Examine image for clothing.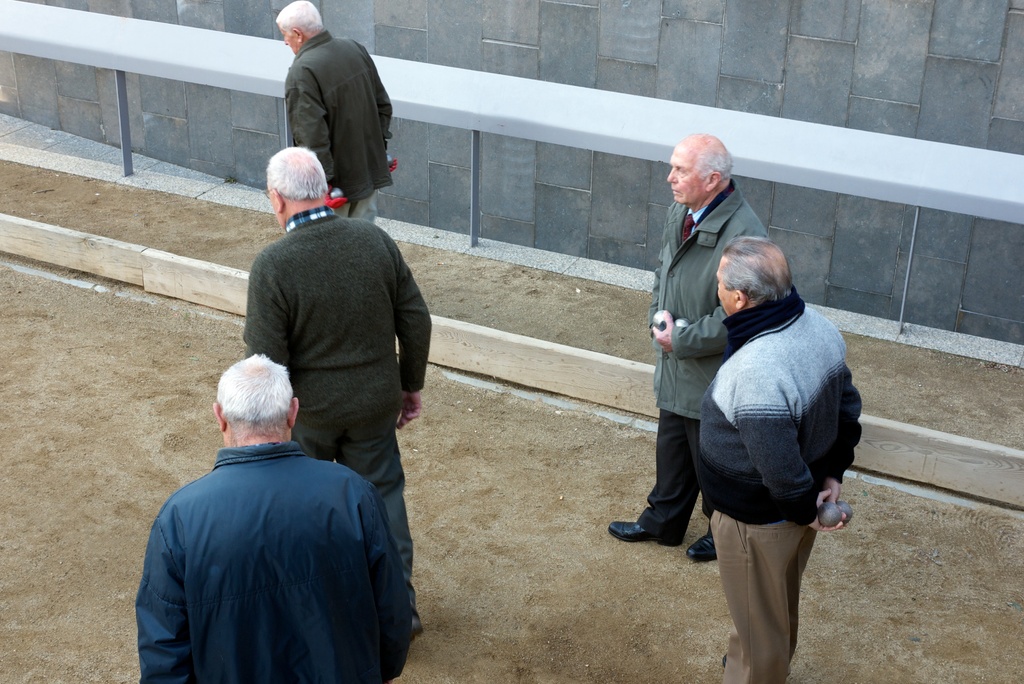
Examination result: bbox=[282, 31, 393, 225].
